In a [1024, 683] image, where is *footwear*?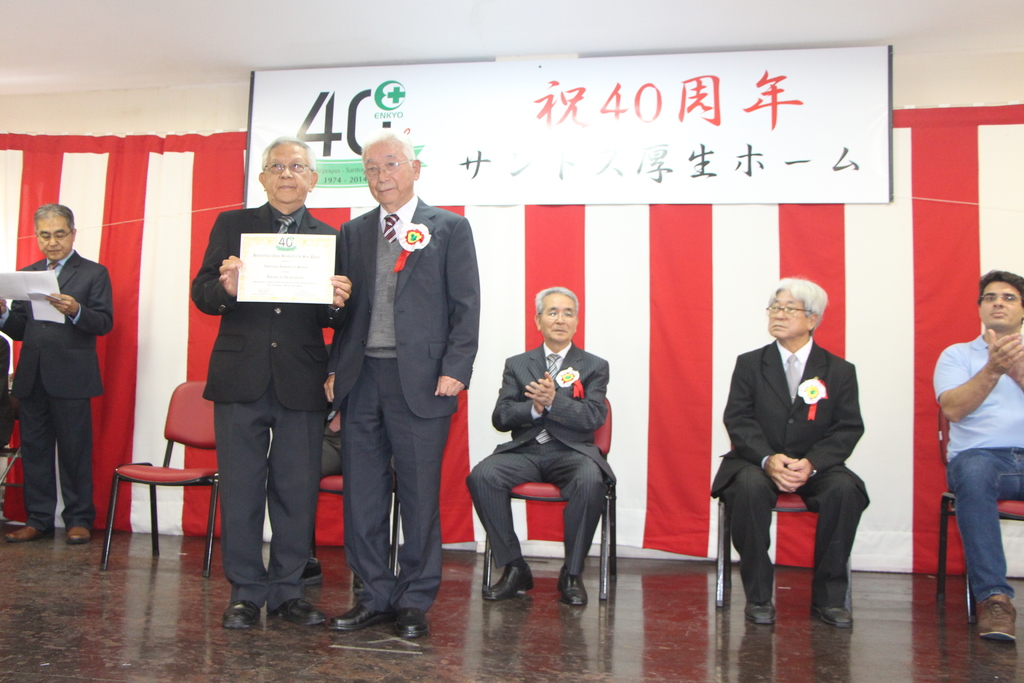
(left=484, top=558, right=529, bottom=603).
